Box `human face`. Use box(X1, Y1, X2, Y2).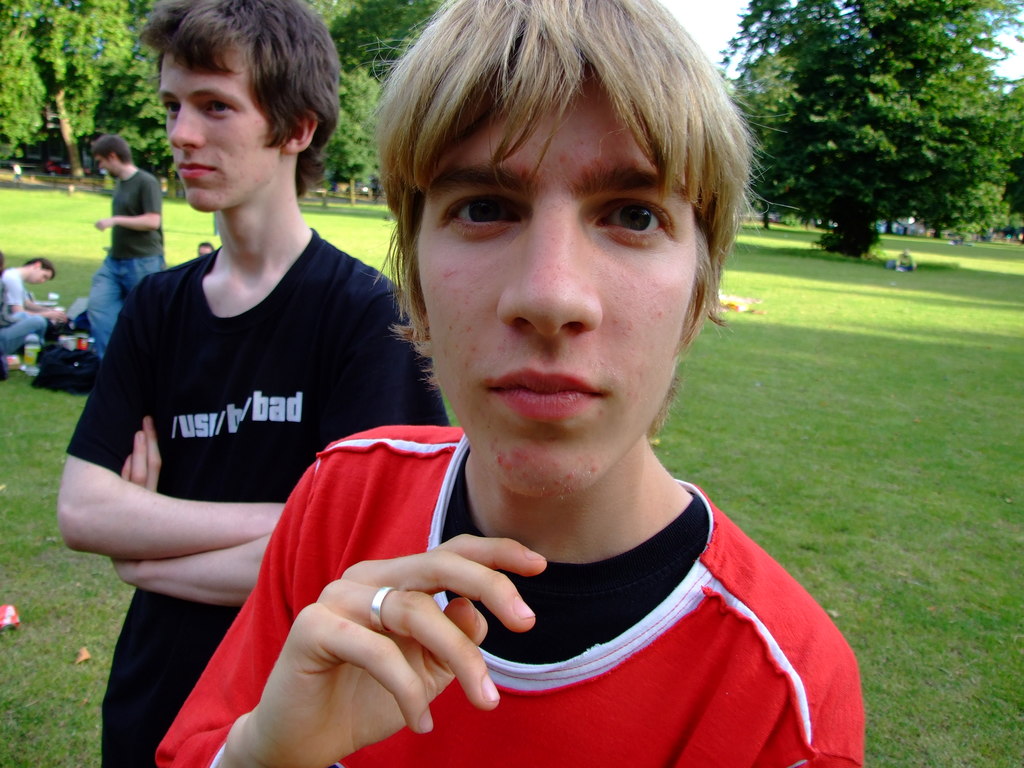
box(419, 72, 708, 499).
